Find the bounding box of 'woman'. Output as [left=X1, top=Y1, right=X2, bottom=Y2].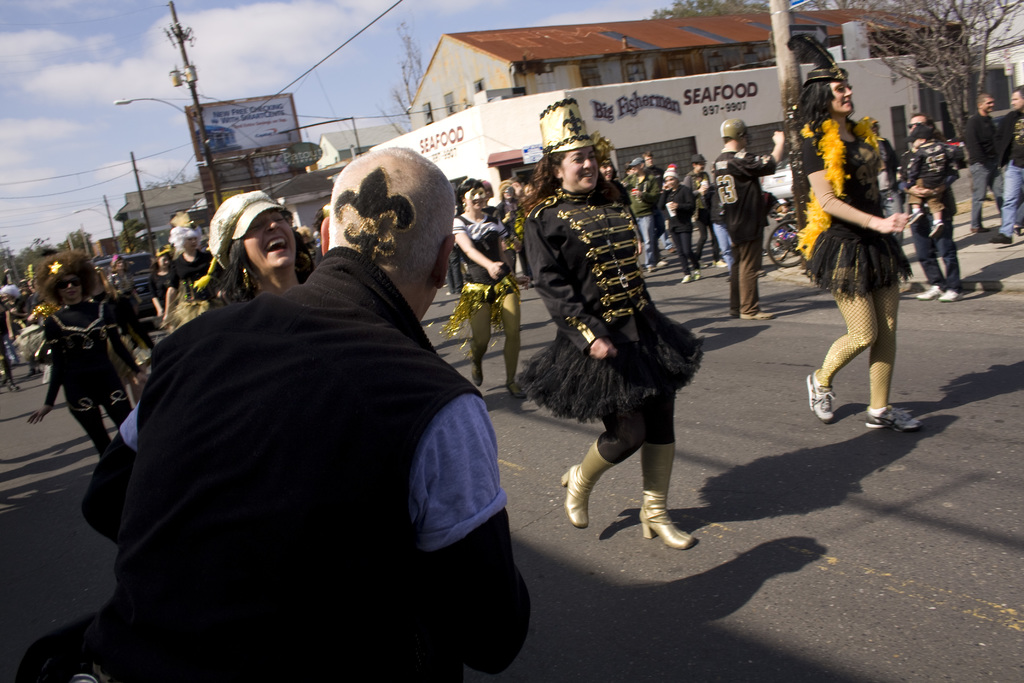
[left=774, top=60, right=939, bottom=454].
